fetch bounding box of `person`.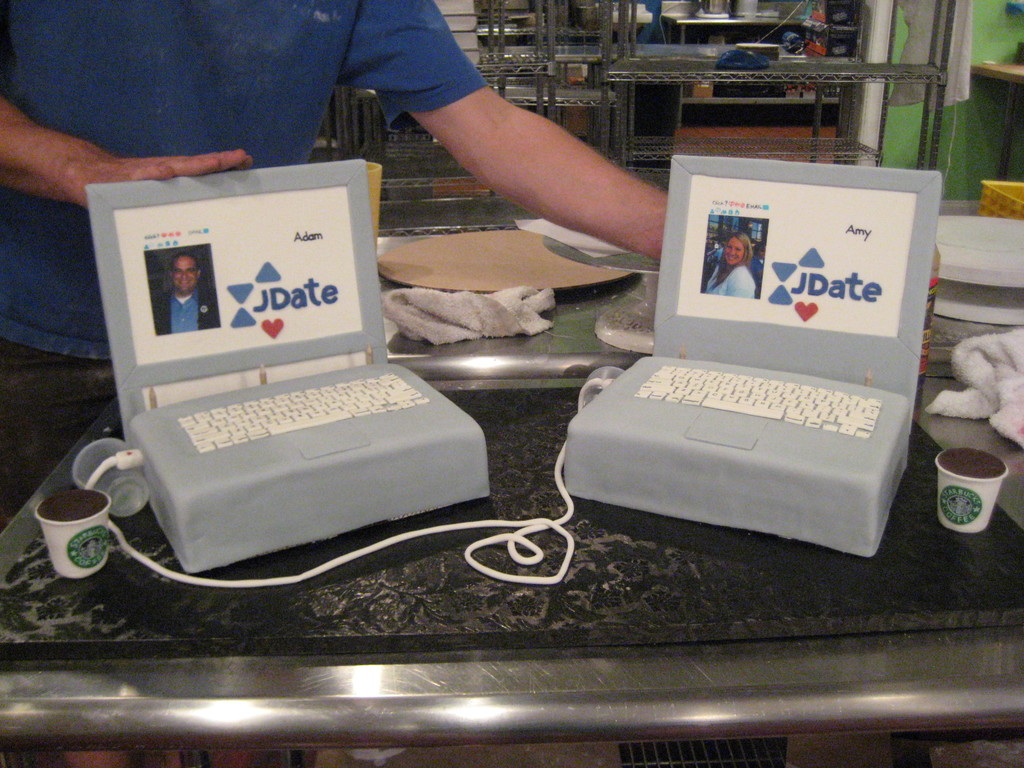
Bbox: (left=706, top=229, right=752, bottom=300).
